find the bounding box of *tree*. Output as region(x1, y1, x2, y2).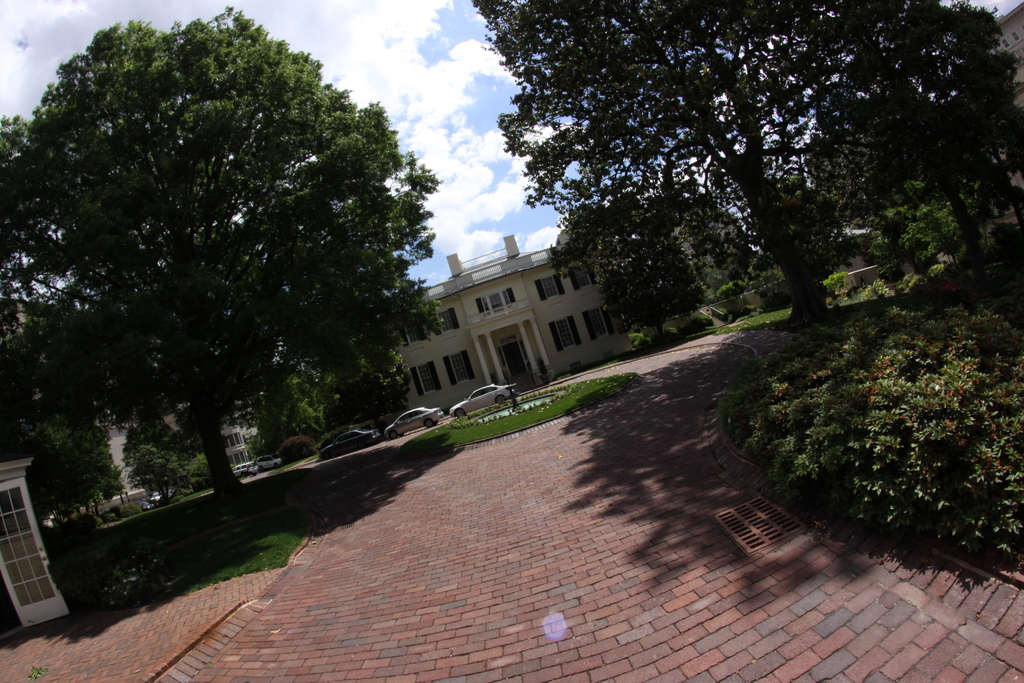
region(243, 367, 411, 453).
